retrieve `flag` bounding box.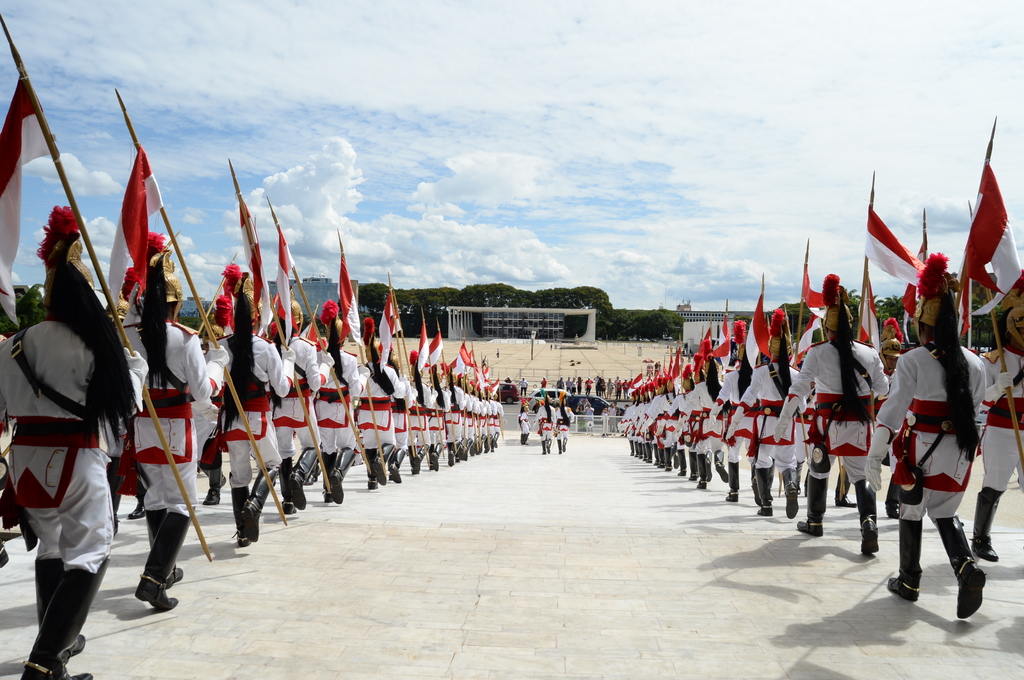
Bounding box: detection(411, 317, 429, 376).
